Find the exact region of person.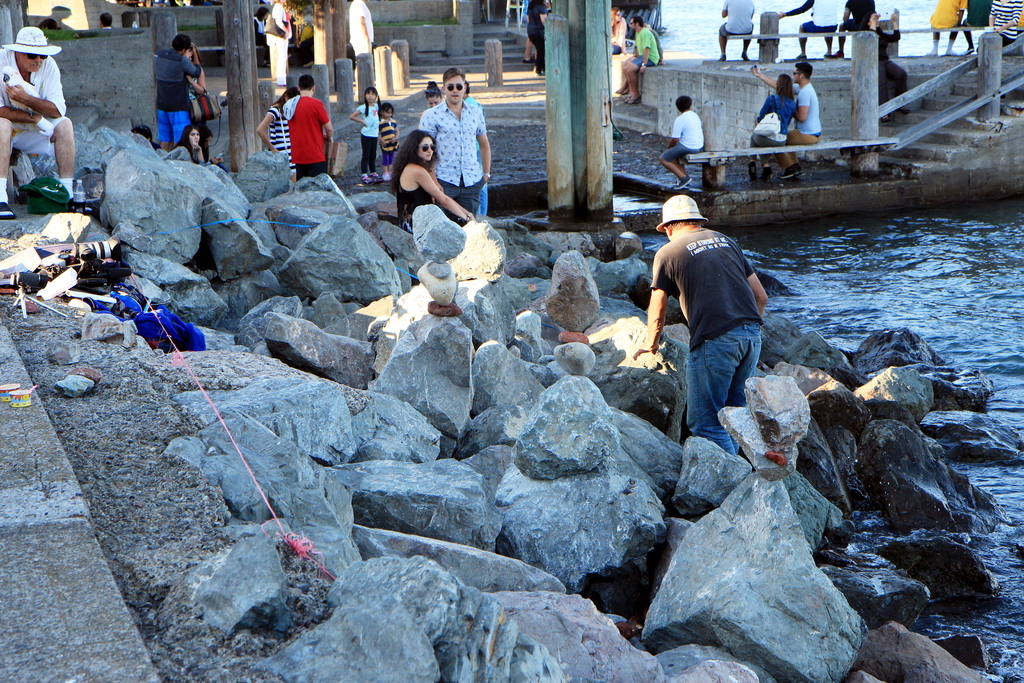
Exact region: 0, 28, 93, 217.
